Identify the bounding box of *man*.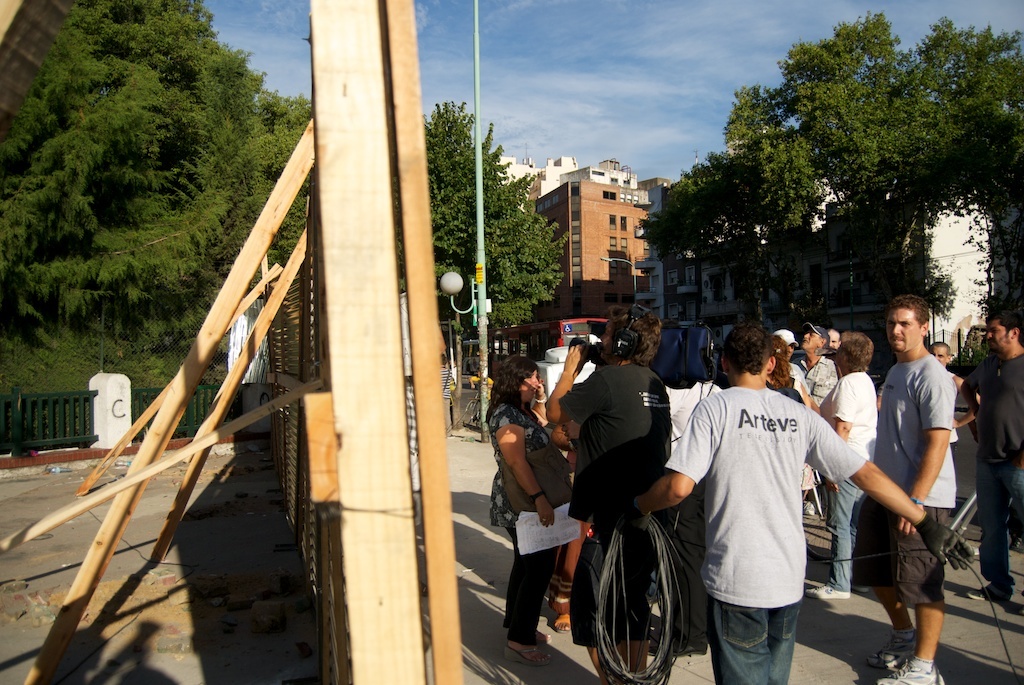
822/327/842/353.
